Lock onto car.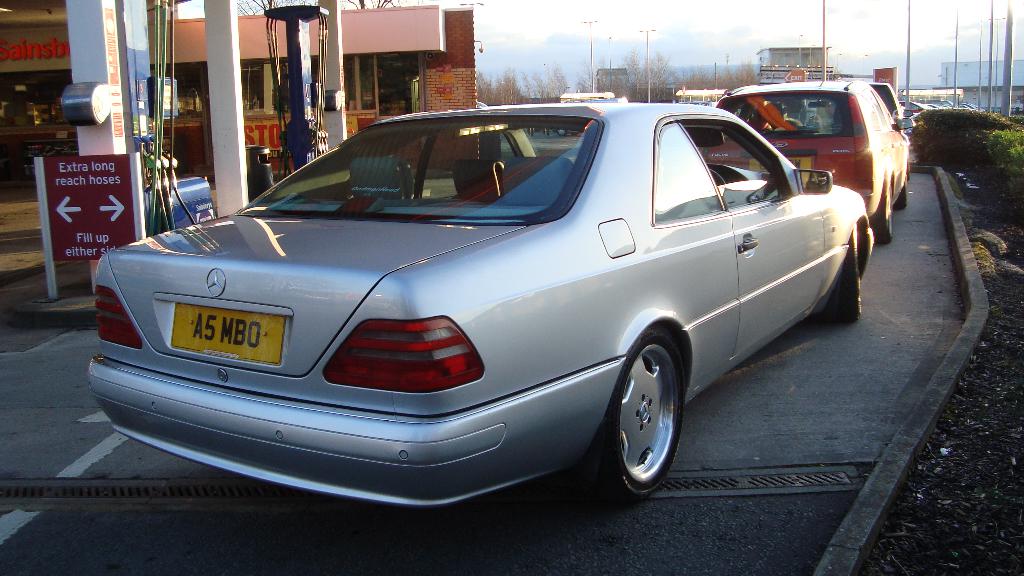
Locked: (813, 83, 911, 124).
